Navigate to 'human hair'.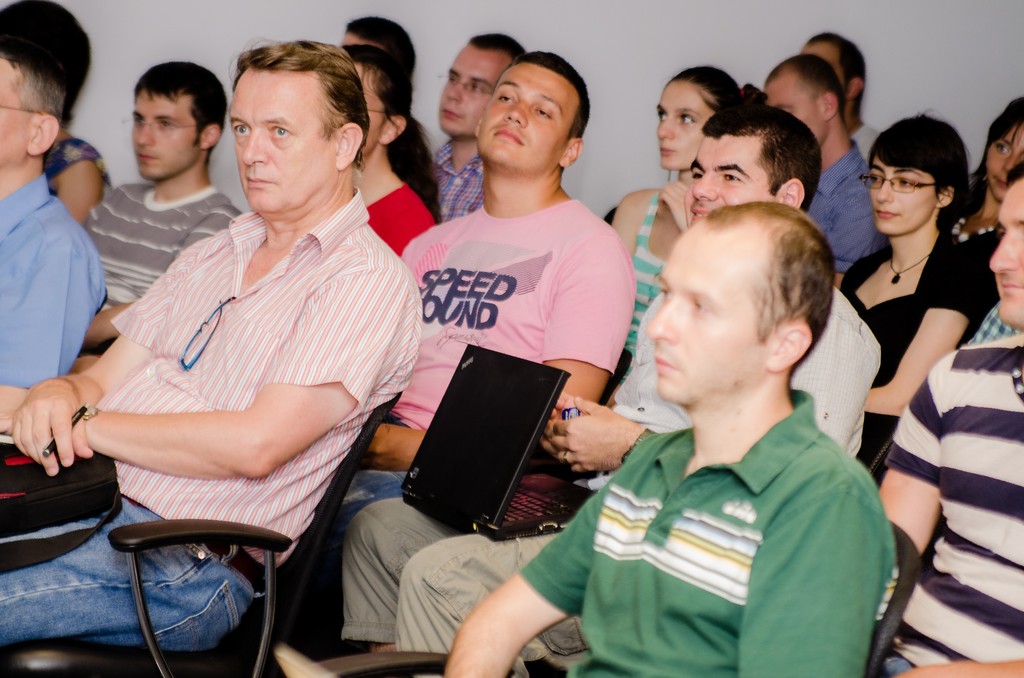
Navigation target: left=781, top=225, right=838, bottom=355.
